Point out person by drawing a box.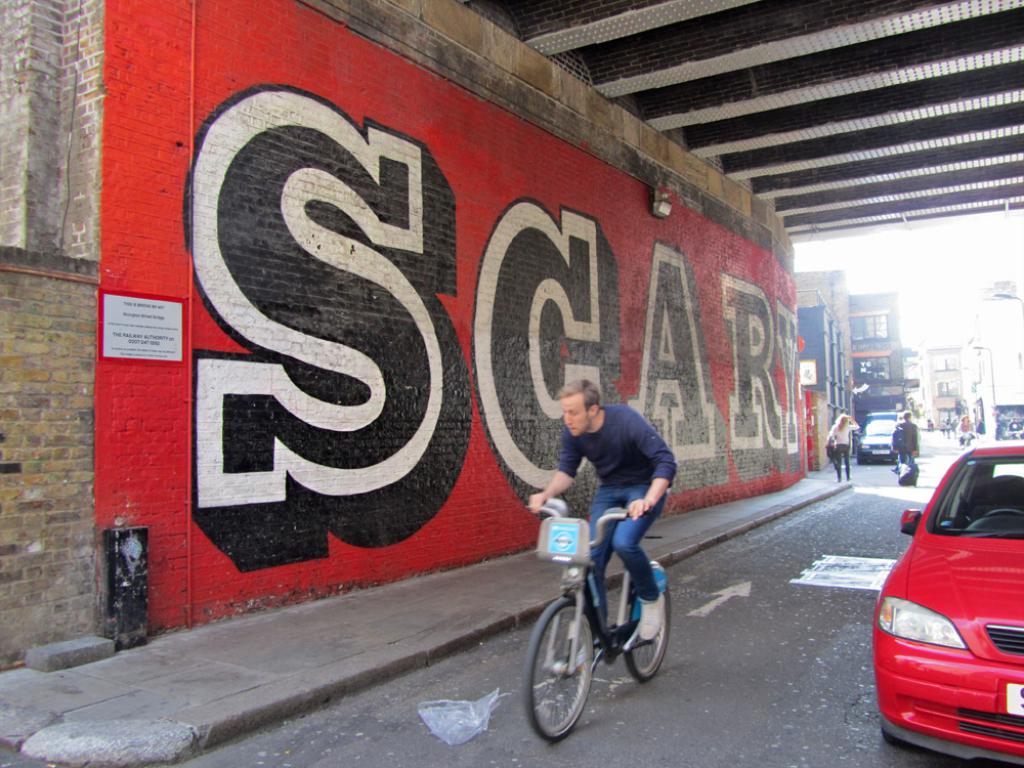
crop(896, 401, 920, 474).
